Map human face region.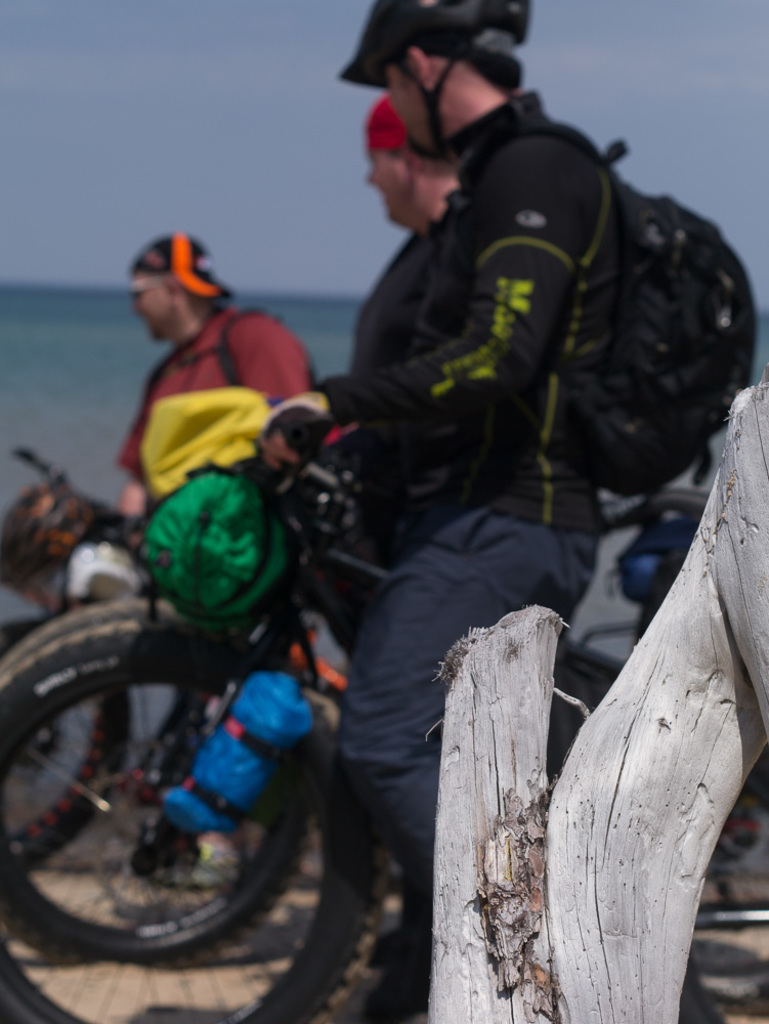
Mapped to 132/273/175/341.
